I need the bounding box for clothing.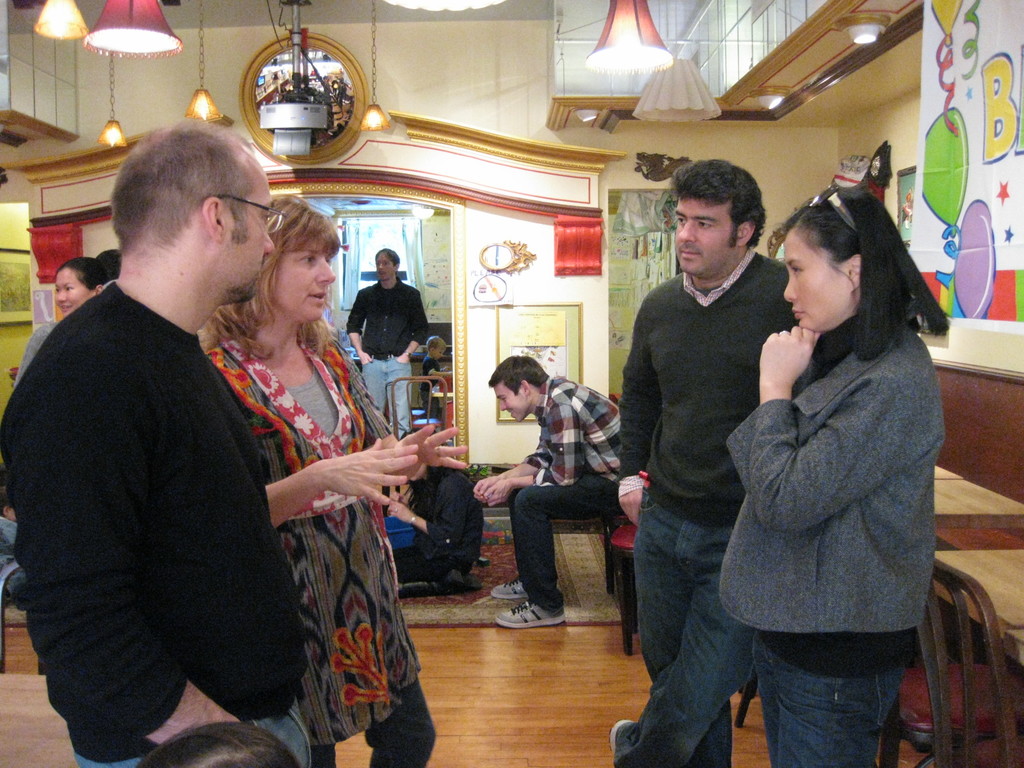
Here it is: [left=508, top=367, right=620, bottom=620].
